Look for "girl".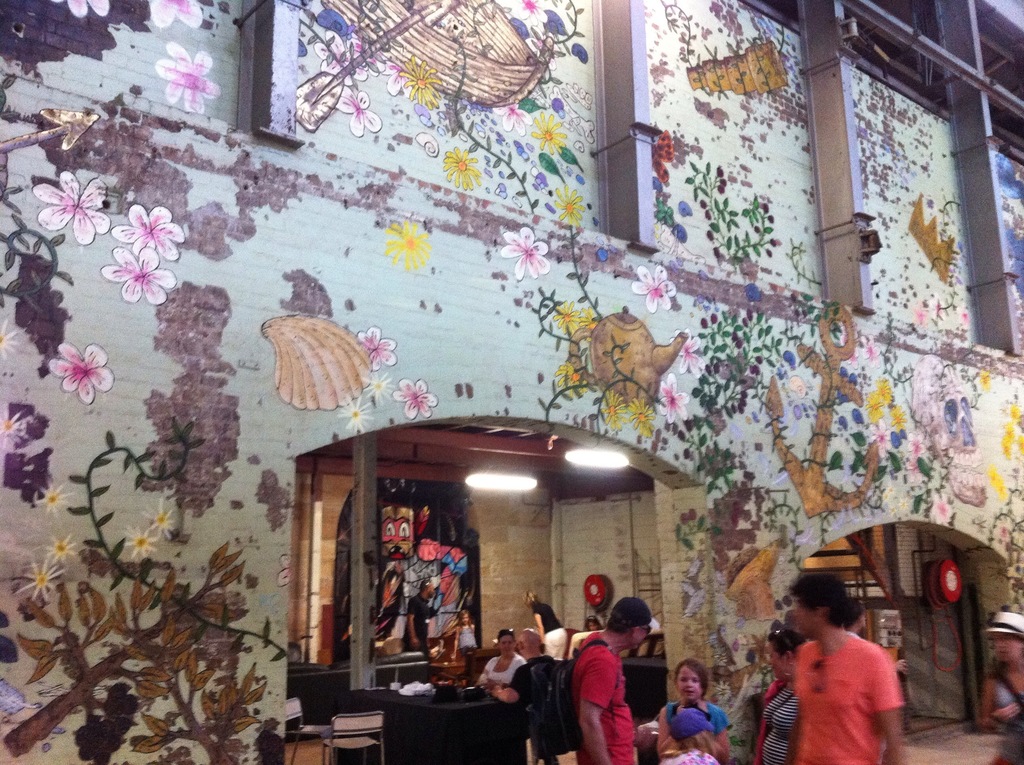
Found: x1=655, y1=713, x2=721, y2=764.
